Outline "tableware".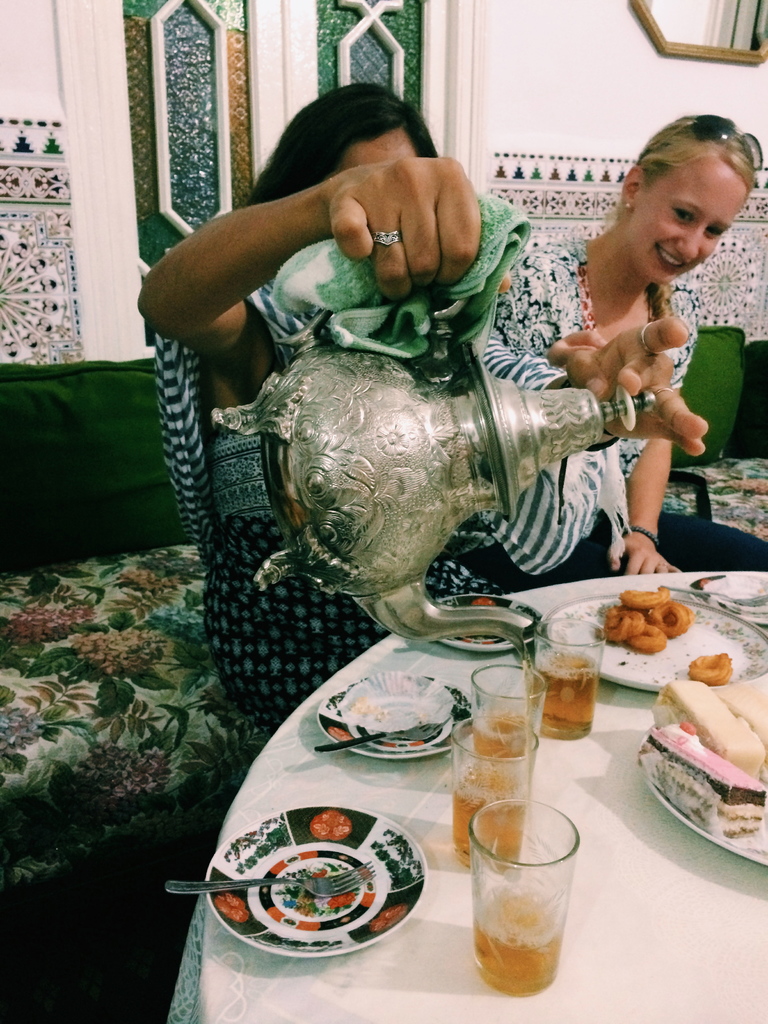
Outline: 206/813/427/951.
